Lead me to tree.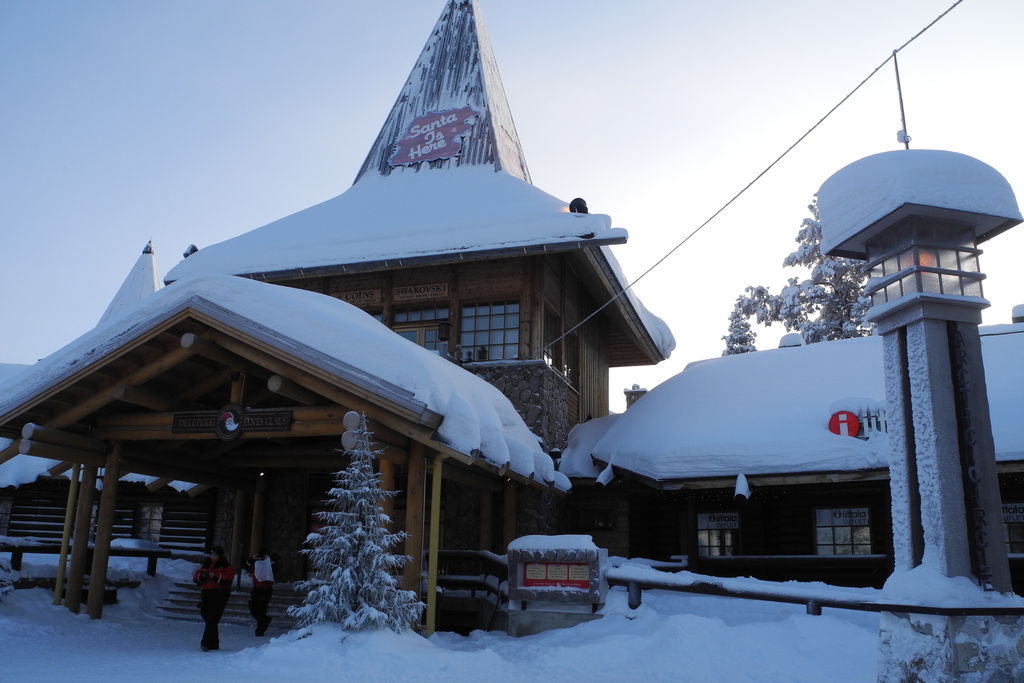
Lead to bbox(276, 434, 410, 656).
